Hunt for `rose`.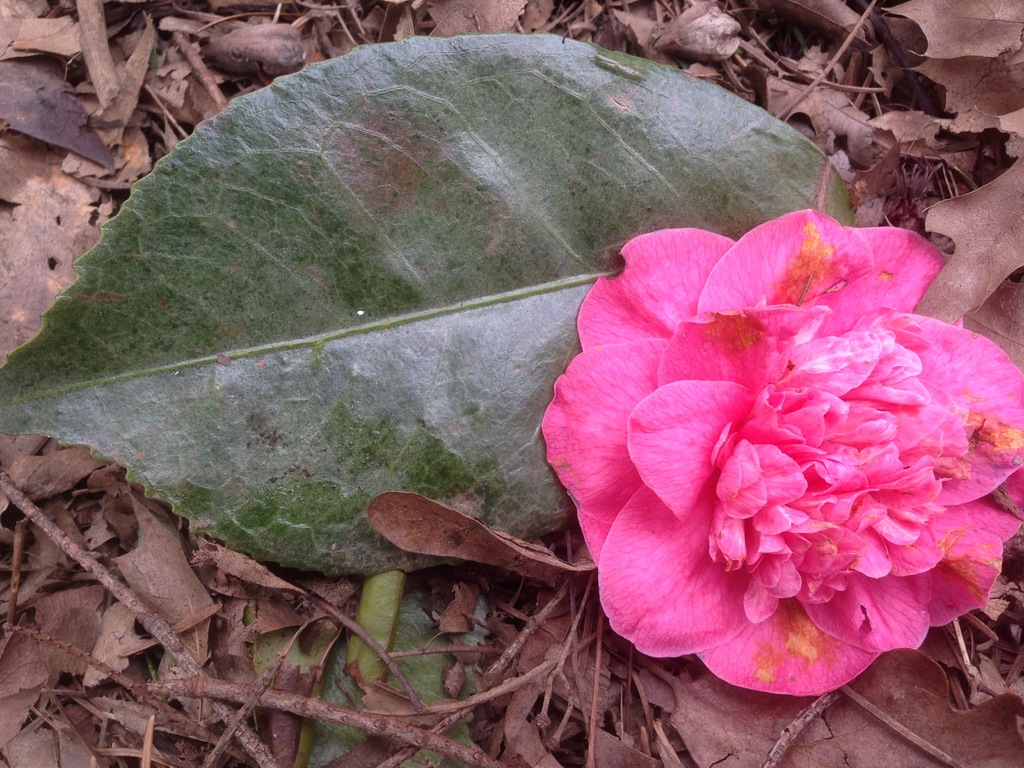
Hunted down at [536, 207, 1023, 698].
